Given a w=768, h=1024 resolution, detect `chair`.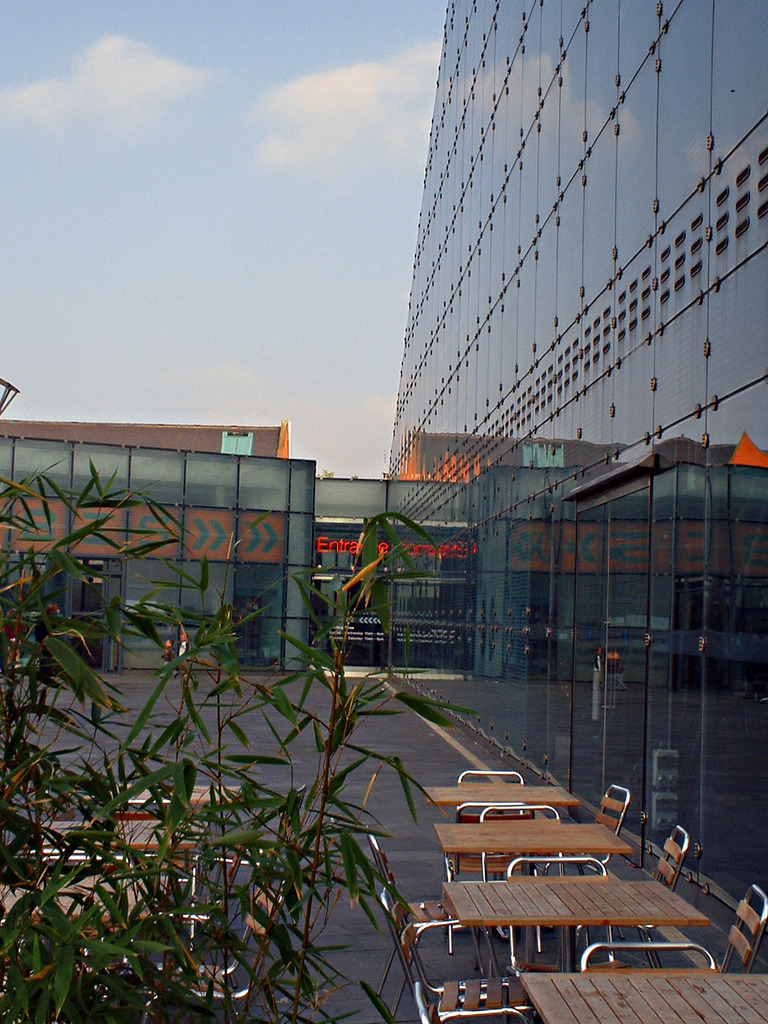
x1=360 y1=837 x2=498 y2=1023.
